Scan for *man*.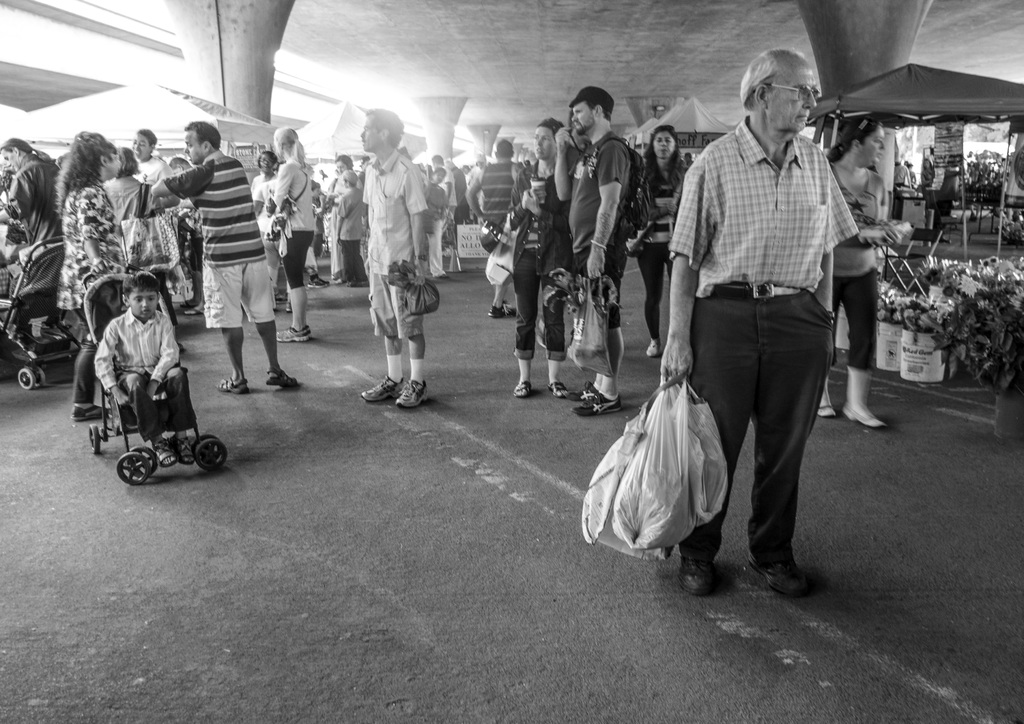
Scan result: {"left": 125, "top": 129, "right": 178, "bottom": 213}.
